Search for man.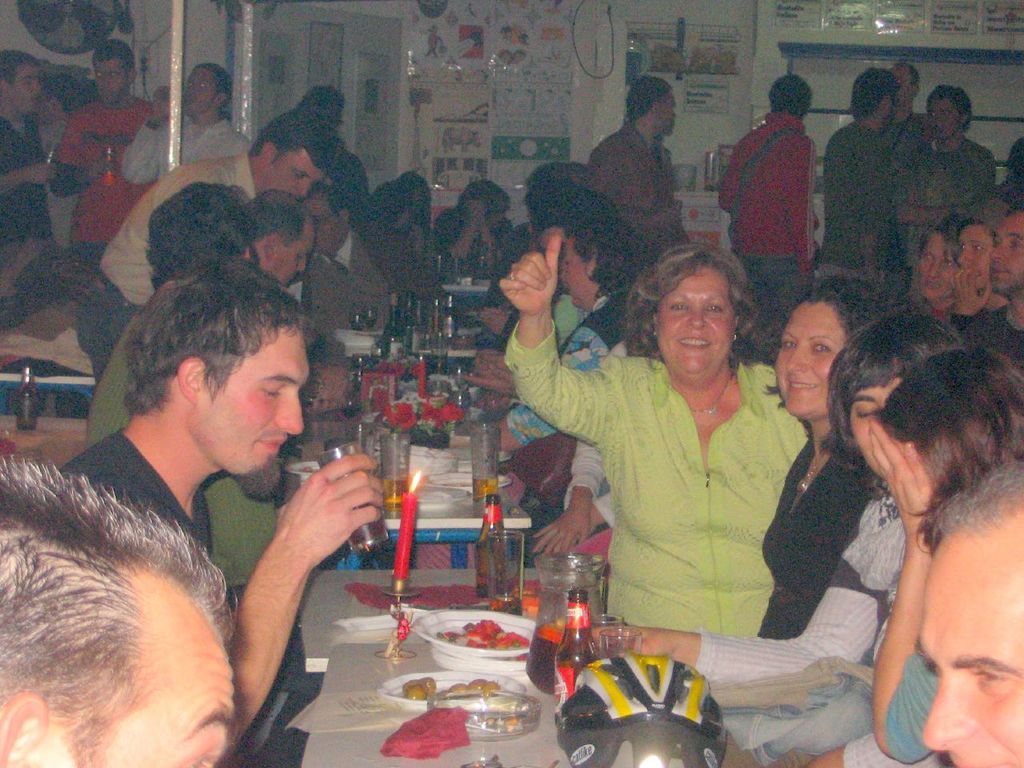
Found at rect(298, 186, 422, 338).
